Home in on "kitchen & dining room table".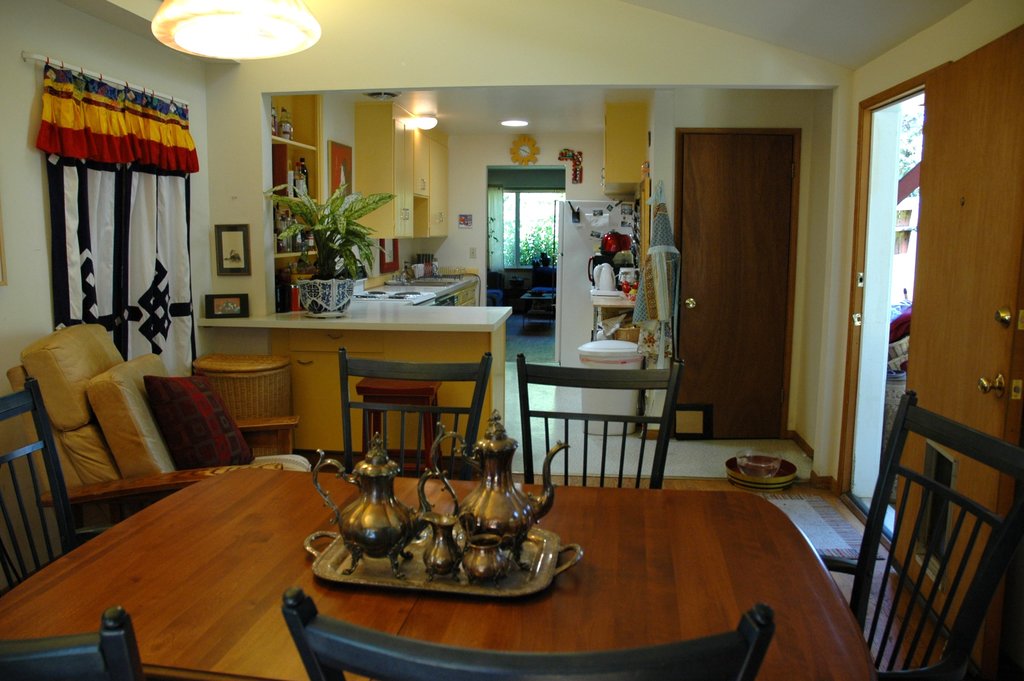
Homed in at {"x1": 0, "y1": 463, "x2": 877, "y2": 680}.
